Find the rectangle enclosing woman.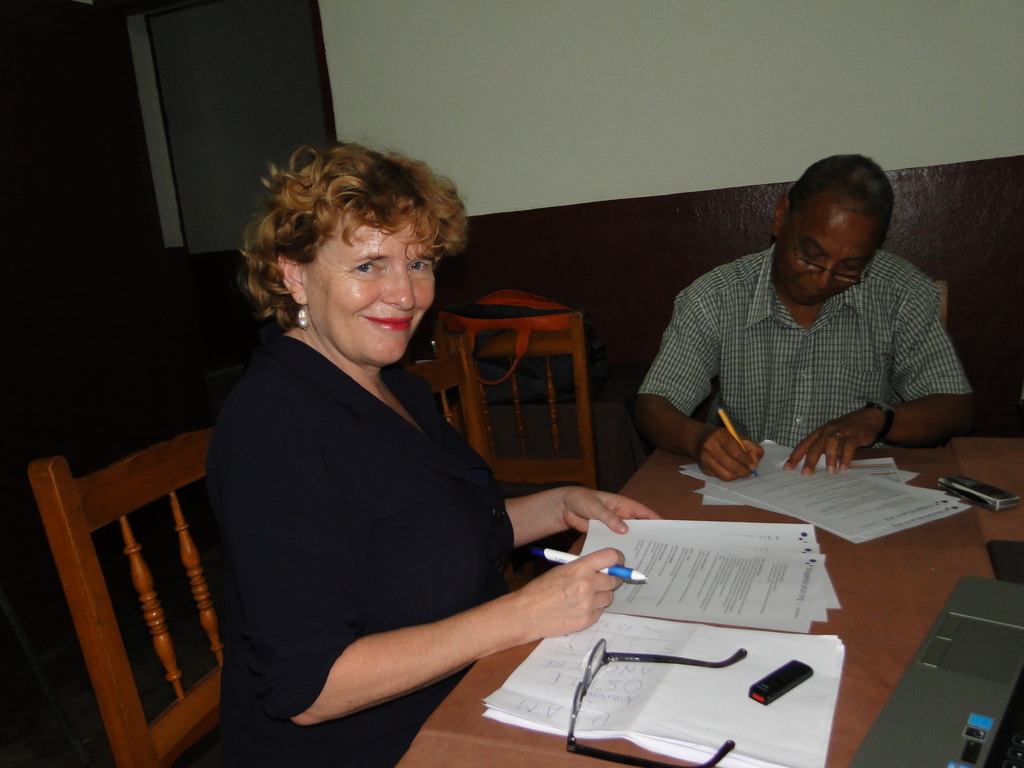
crop(202, 125, 665, 767).
